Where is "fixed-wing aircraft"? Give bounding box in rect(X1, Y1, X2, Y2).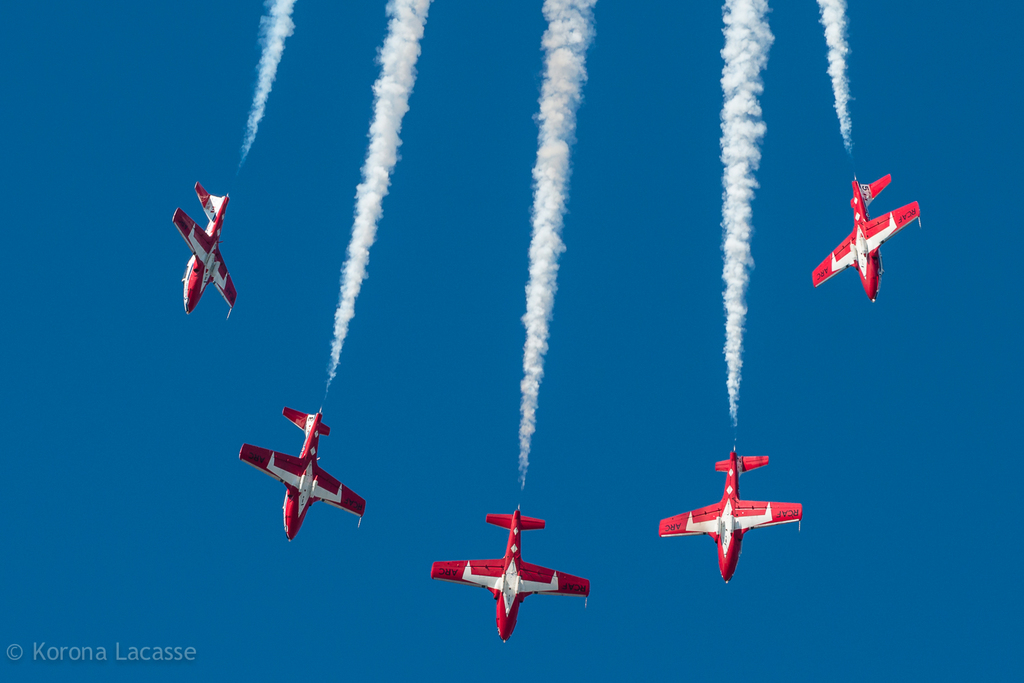
rect(234, 410, 369, 541).
